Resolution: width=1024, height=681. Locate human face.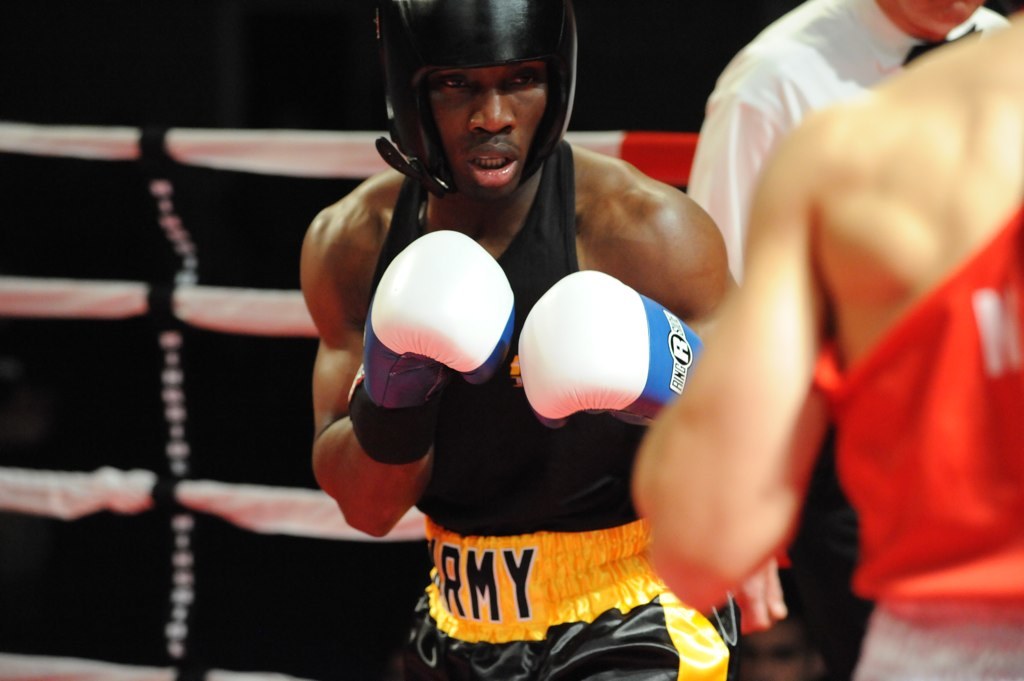
<box>433,53,551,202</box>.
